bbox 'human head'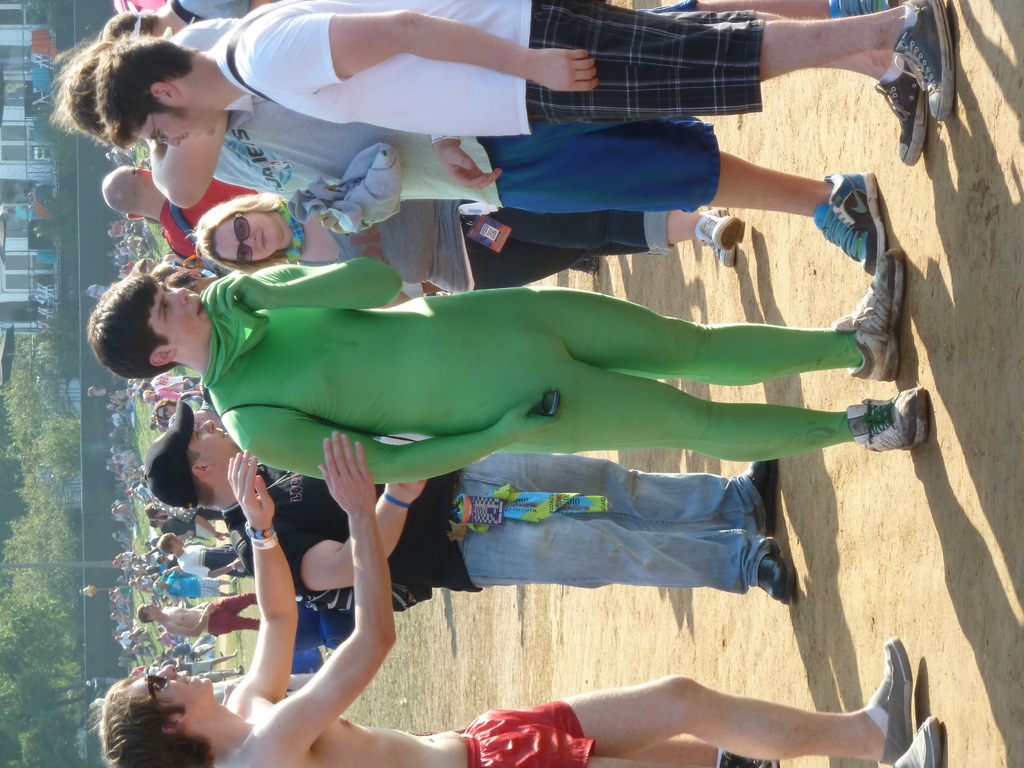
Rect(145, 390, 157, 403)
